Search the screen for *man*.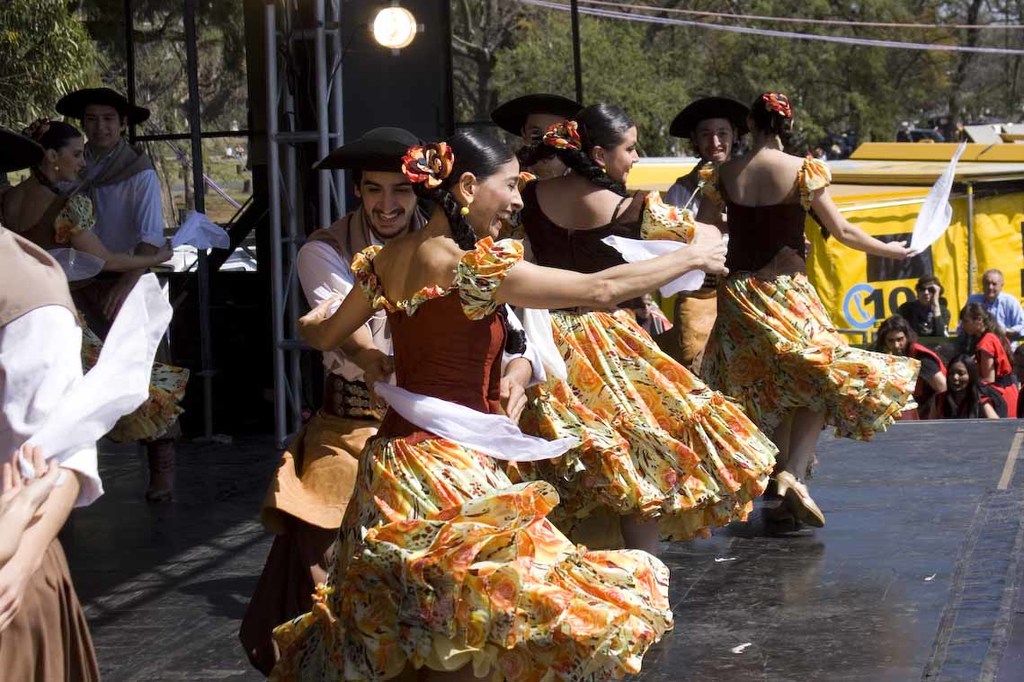
Found at 870,317,950,418.
